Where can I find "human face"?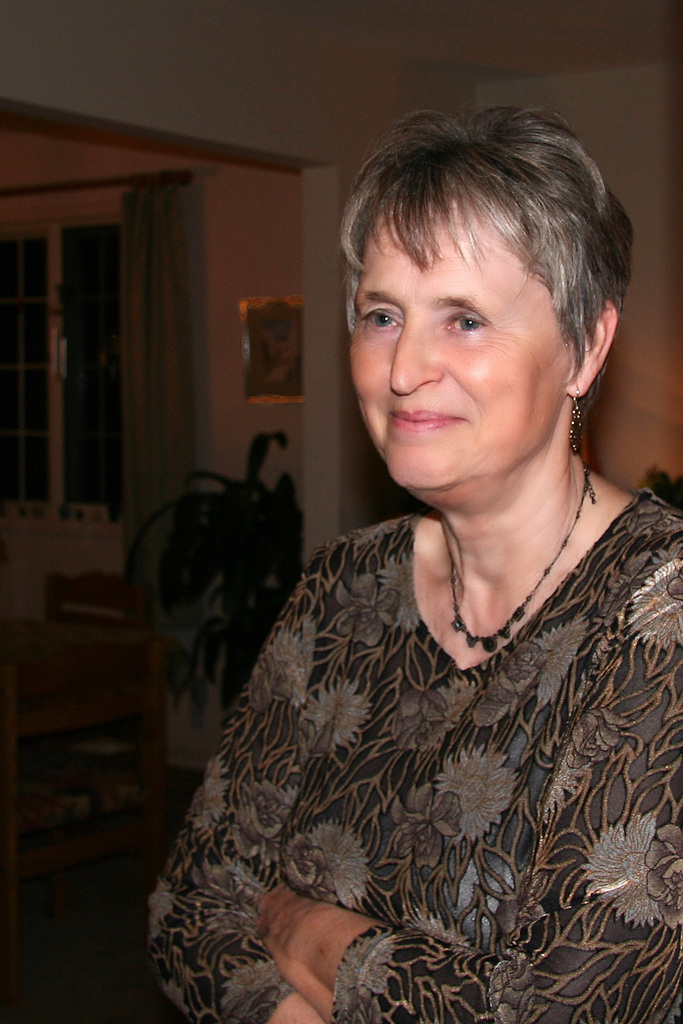
You can find it at box=[341, 211, 575, 495].
